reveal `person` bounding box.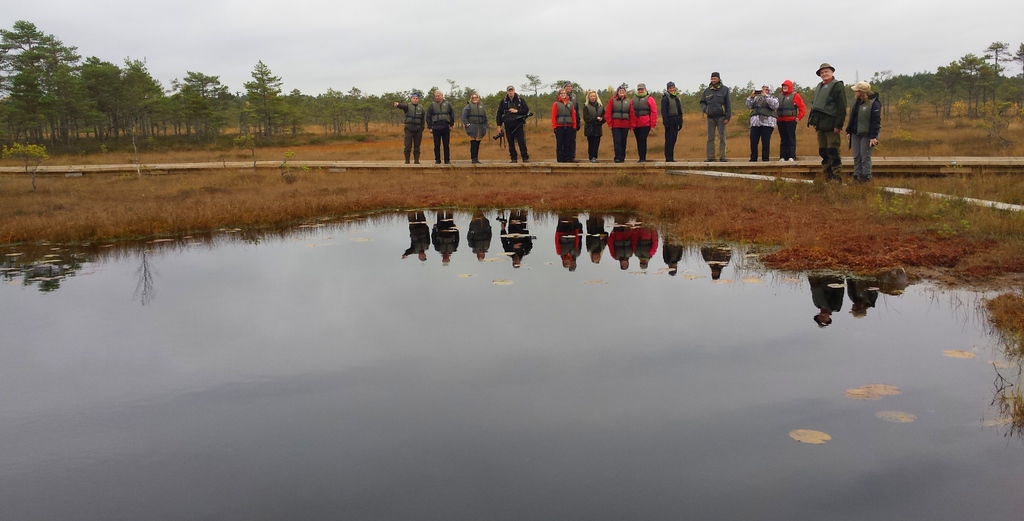
Revealed: locate(809, 63, 850, 176).
